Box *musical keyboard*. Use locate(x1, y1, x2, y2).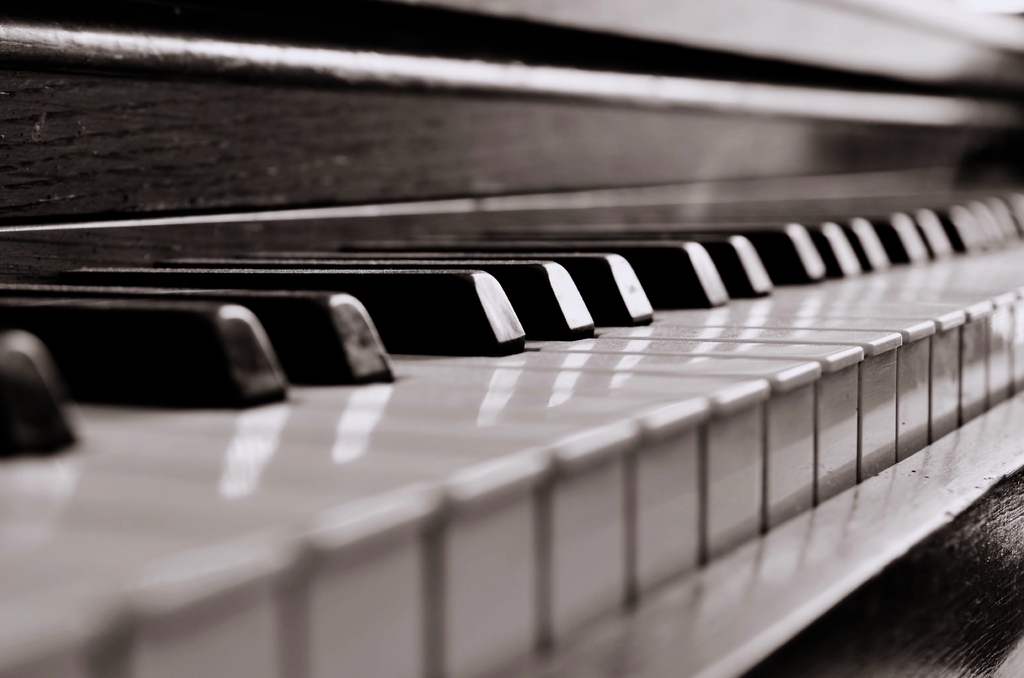
locate(16, 79, 1007, 643).
